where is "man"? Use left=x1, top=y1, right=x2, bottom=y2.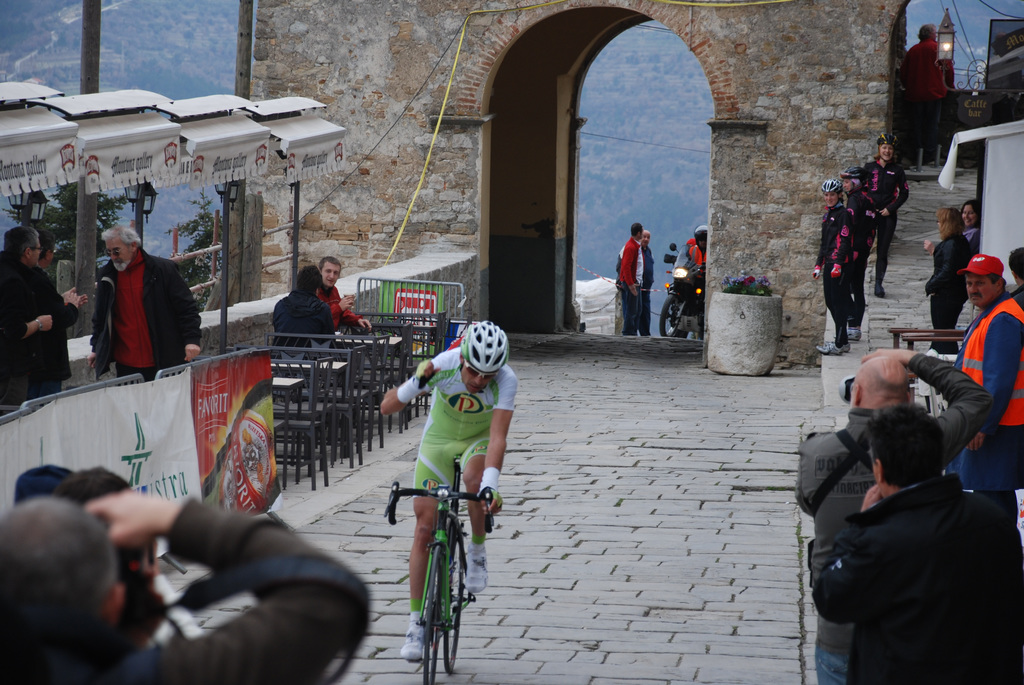
left=271, top=262, right=335, bottom=359.
